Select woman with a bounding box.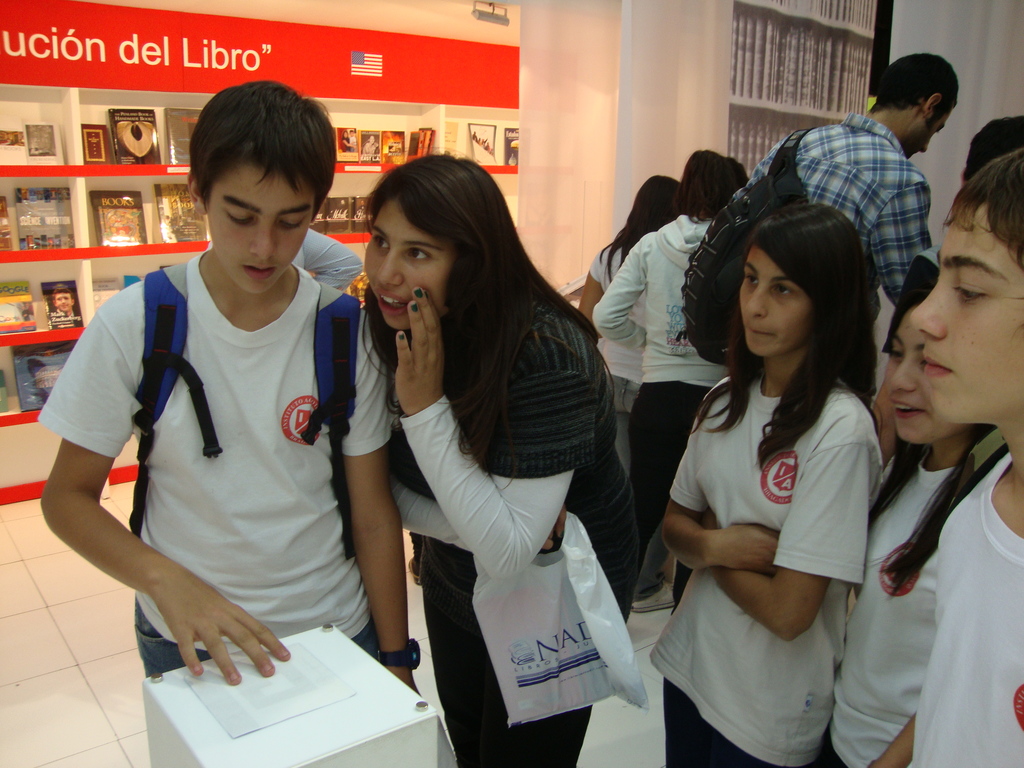
locate(355, 154, 639, 767).
